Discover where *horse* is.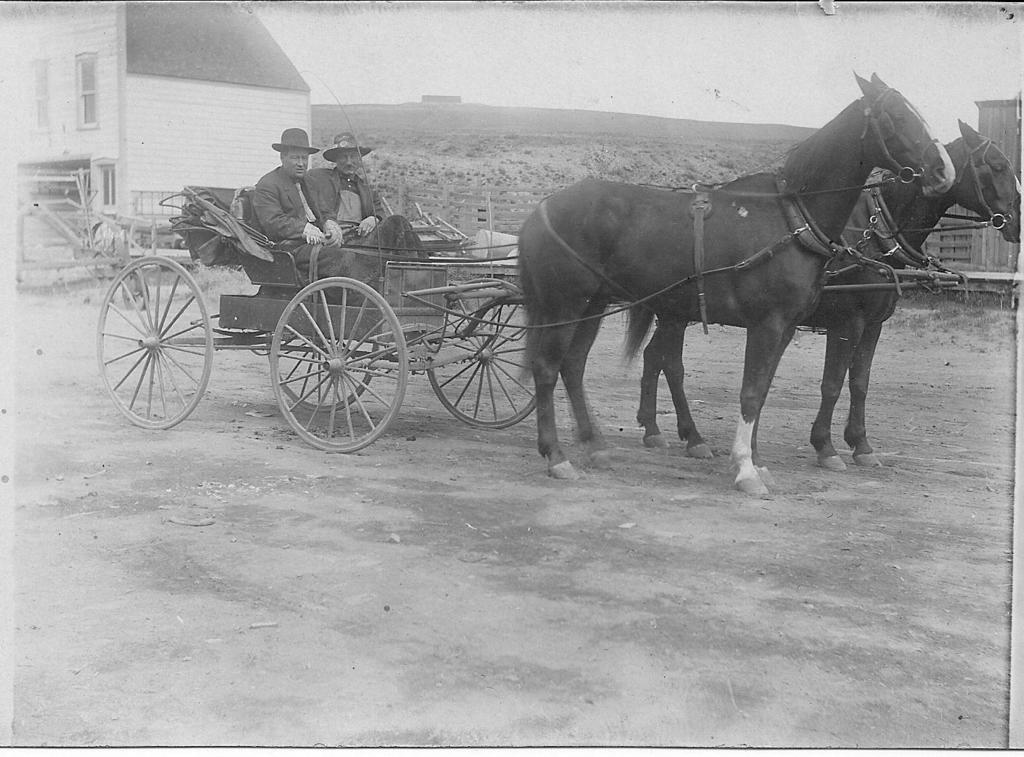
Discovered at region(626, 115, 1023, 470).
